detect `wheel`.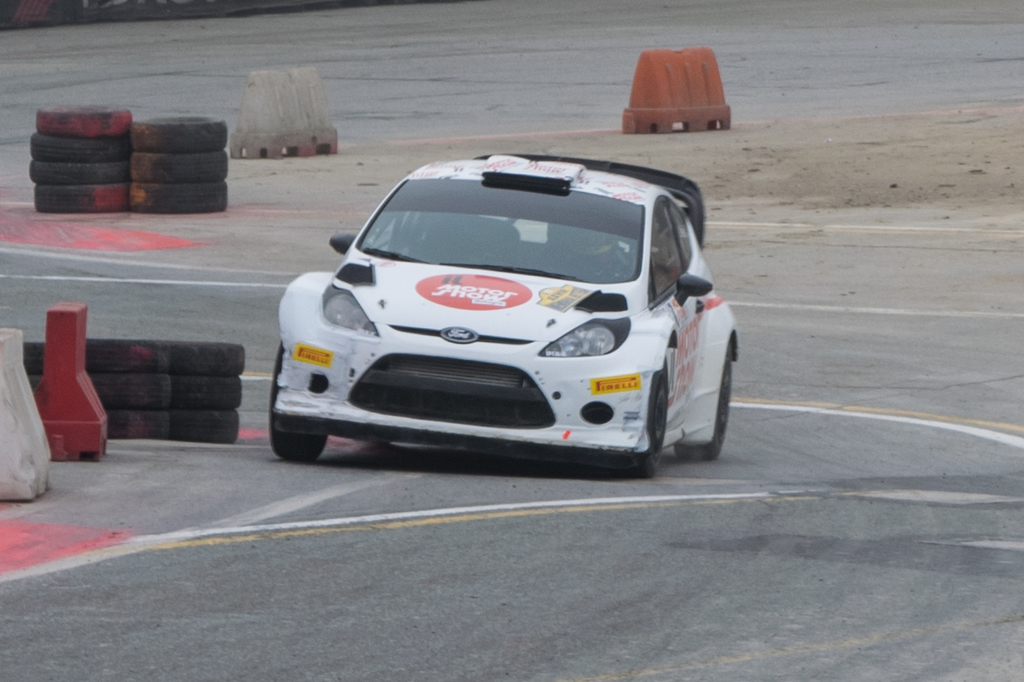
Detected at crop(160, 337, 245, 371).
